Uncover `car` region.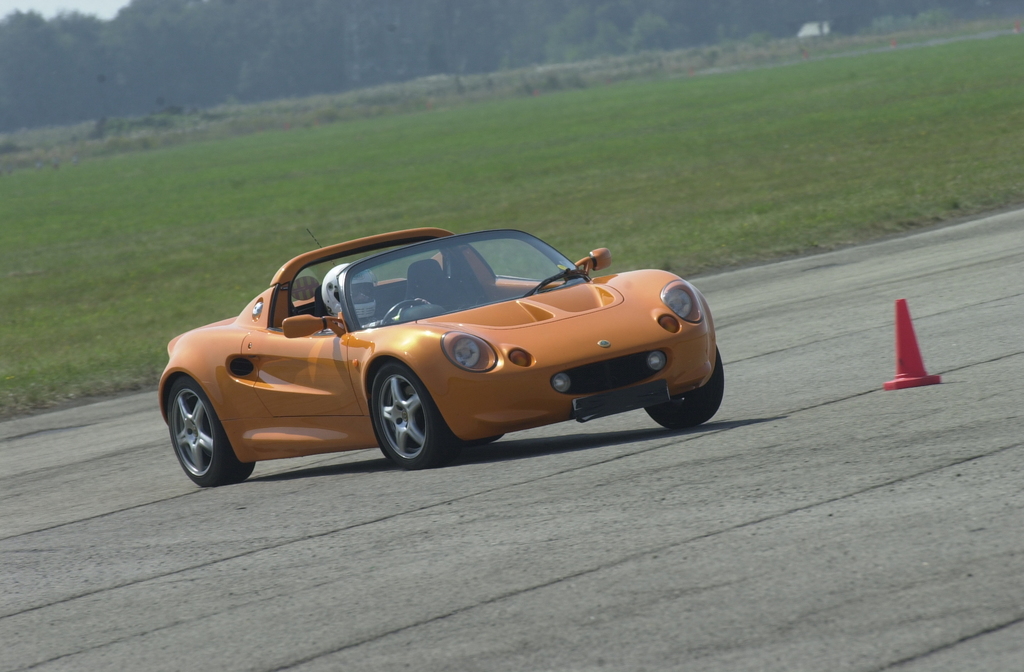
Uncovered: <bbox>159, 225, 726, 485</bbox>.
